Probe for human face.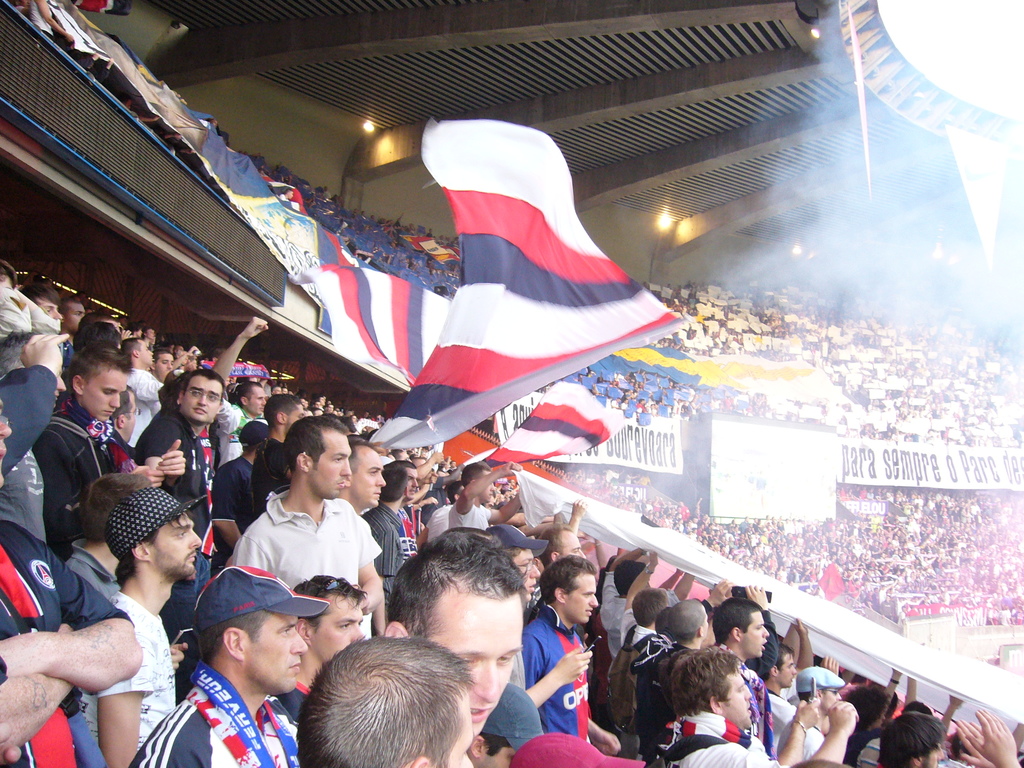
Probe result: <box>37,298,61,319</box>.
